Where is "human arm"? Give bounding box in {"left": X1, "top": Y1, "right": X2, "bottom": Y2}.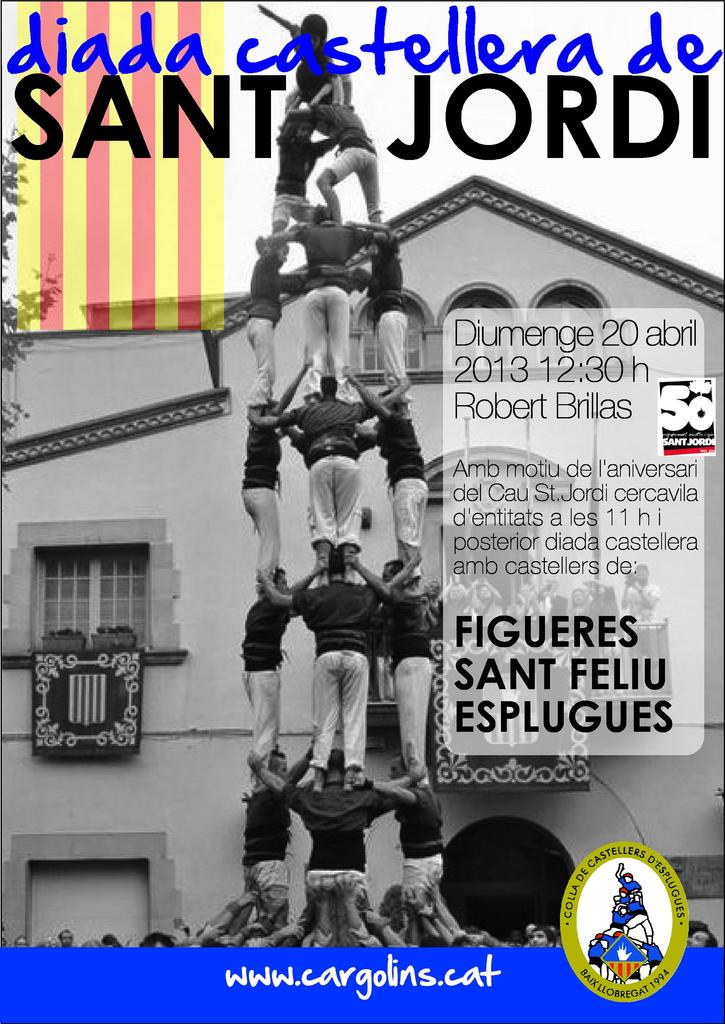
{"left": 247, "top": 743, "right": 326, "bottom": 813}.
